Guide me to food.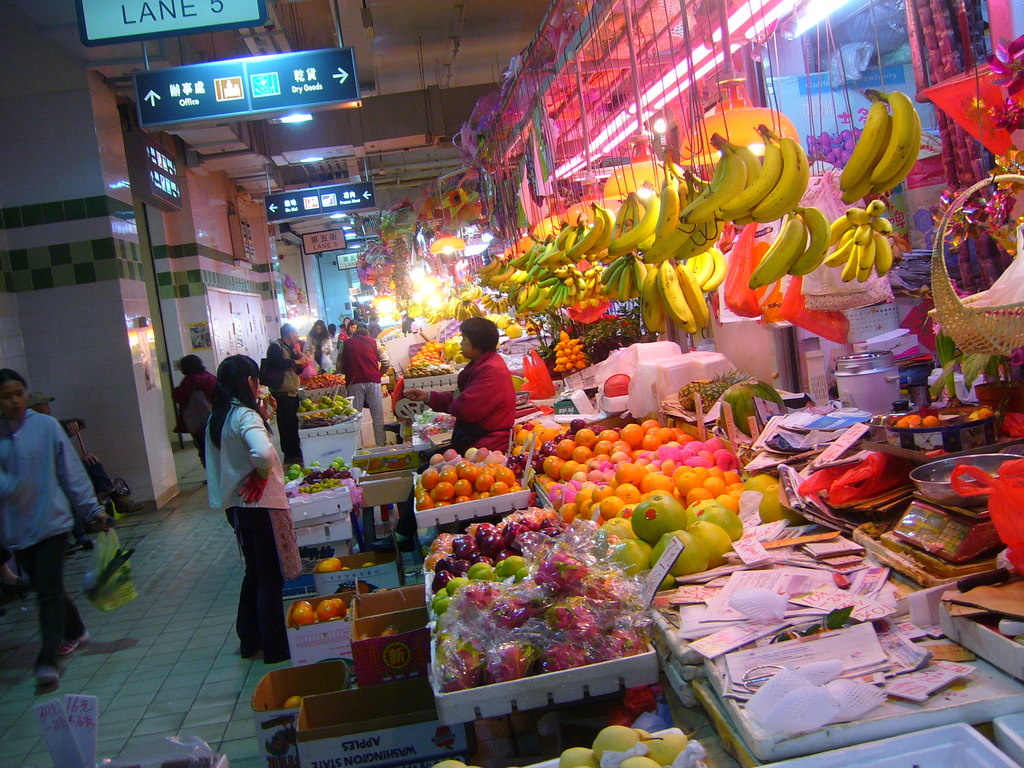
Guidance: [x1=559, y1=723, x2=713, y2=767].
